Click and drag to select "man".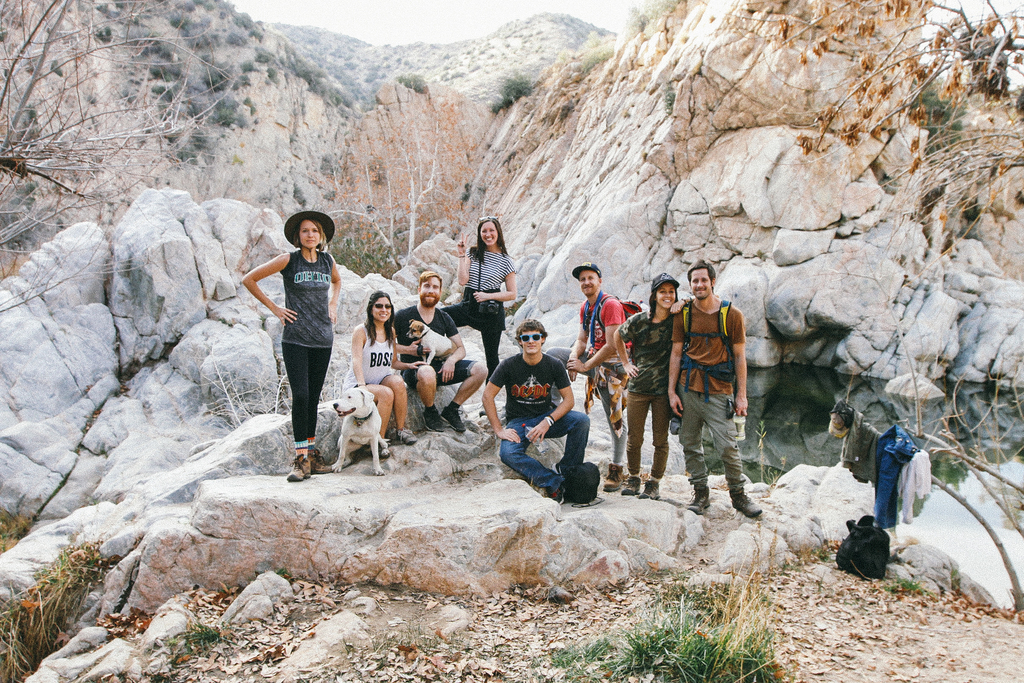
Selection: left=389, top=270, right=489, bottom=433.
